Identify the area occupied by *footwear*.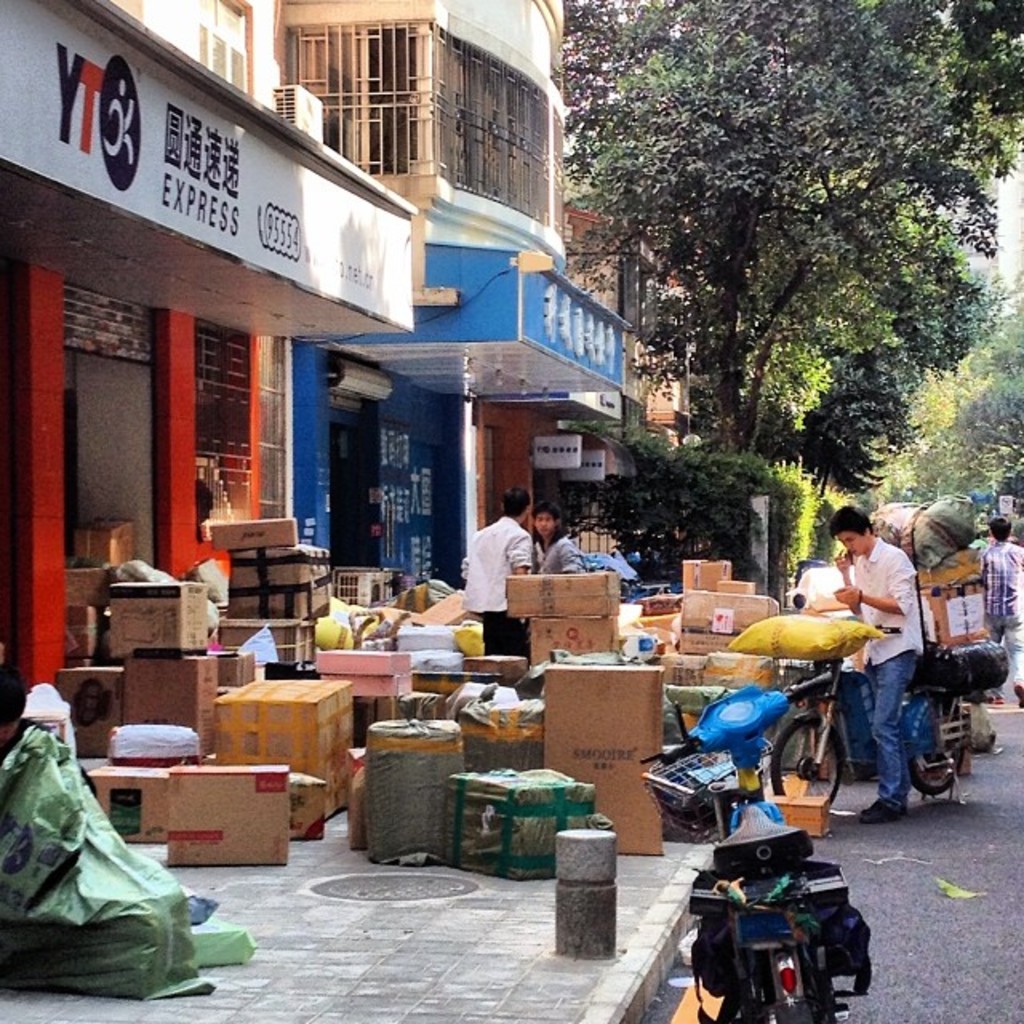
Area: bbox=[1008, 682, 1022, 709].
